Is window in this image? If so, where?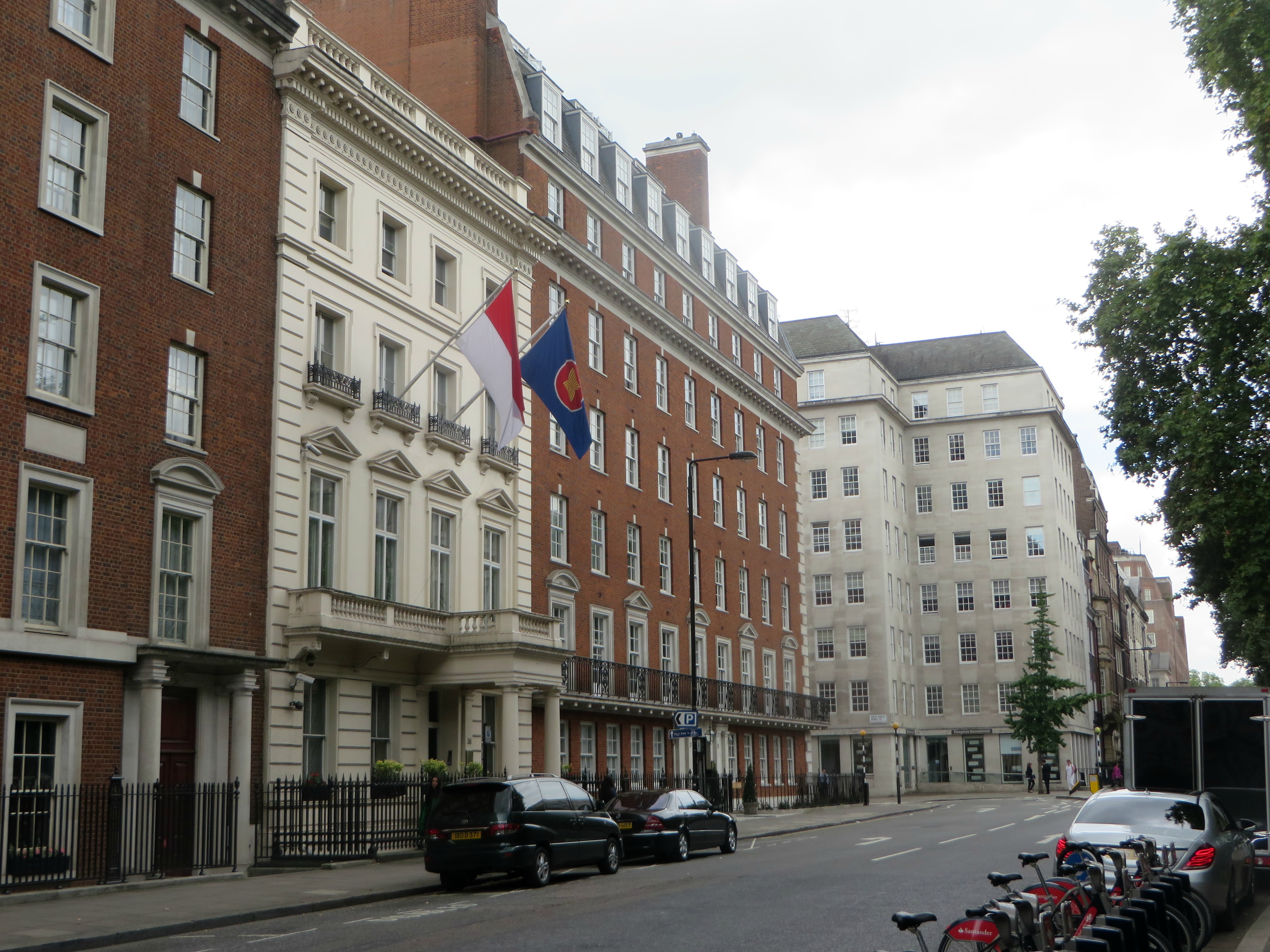
Yes, at bbox=[3, 221, 26, 280].
